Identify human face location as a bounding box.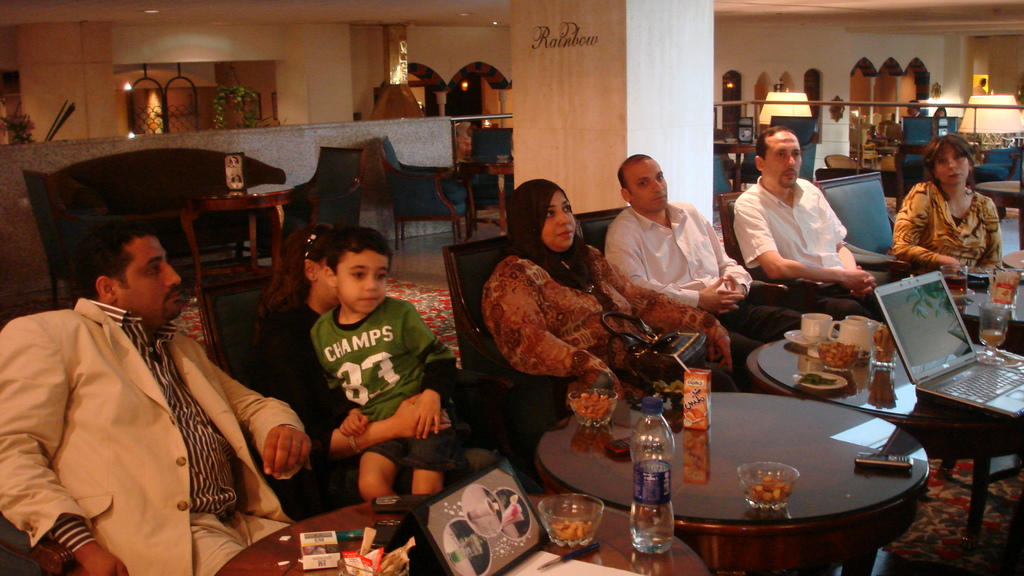
[119, 235, 182, 324].
